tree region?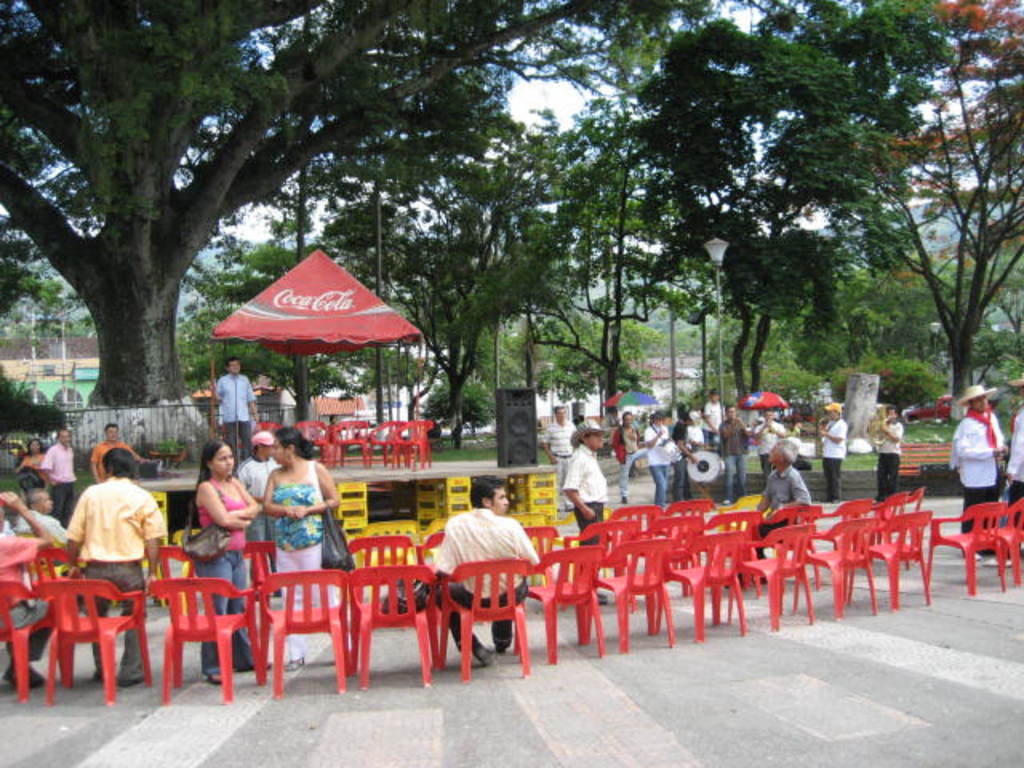
(left=429, top=0, right=621, bottom=427)
